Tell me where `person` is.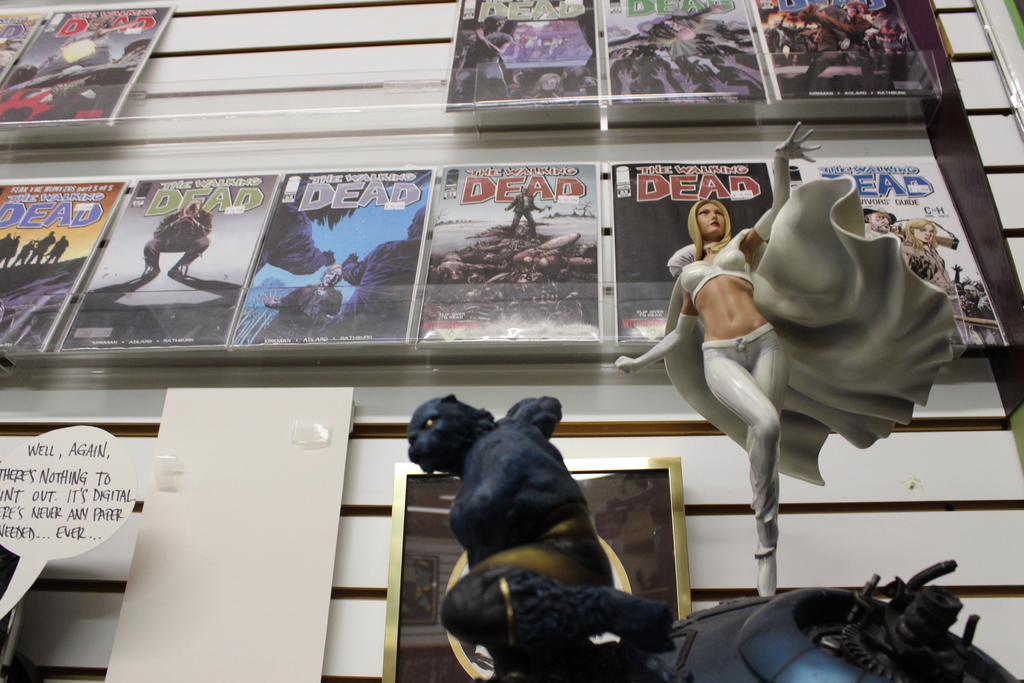
`person` is at region(315, 205, 426, 340).
